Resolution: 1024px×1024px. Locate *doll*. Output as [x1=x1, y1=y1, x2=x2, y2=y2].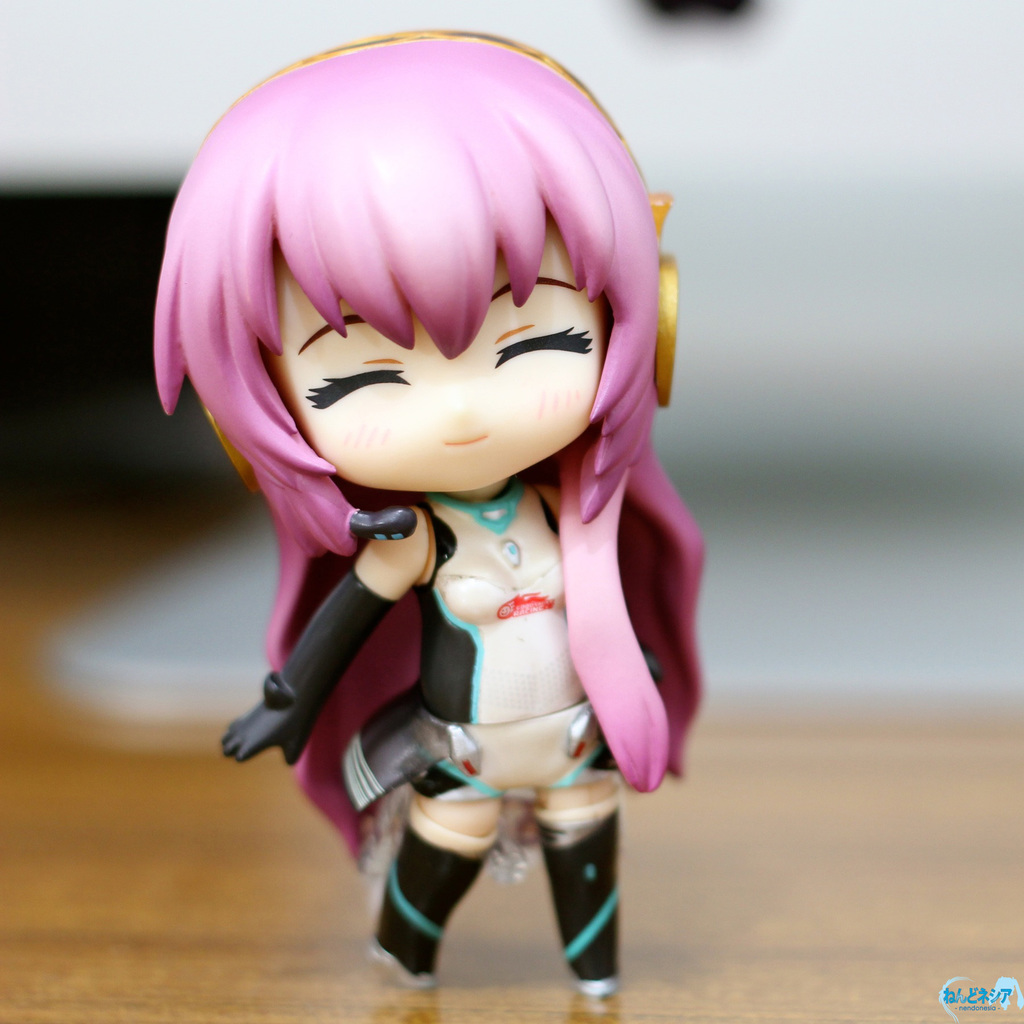
[x1=166, y1=56, x2=732, y2=1023].
